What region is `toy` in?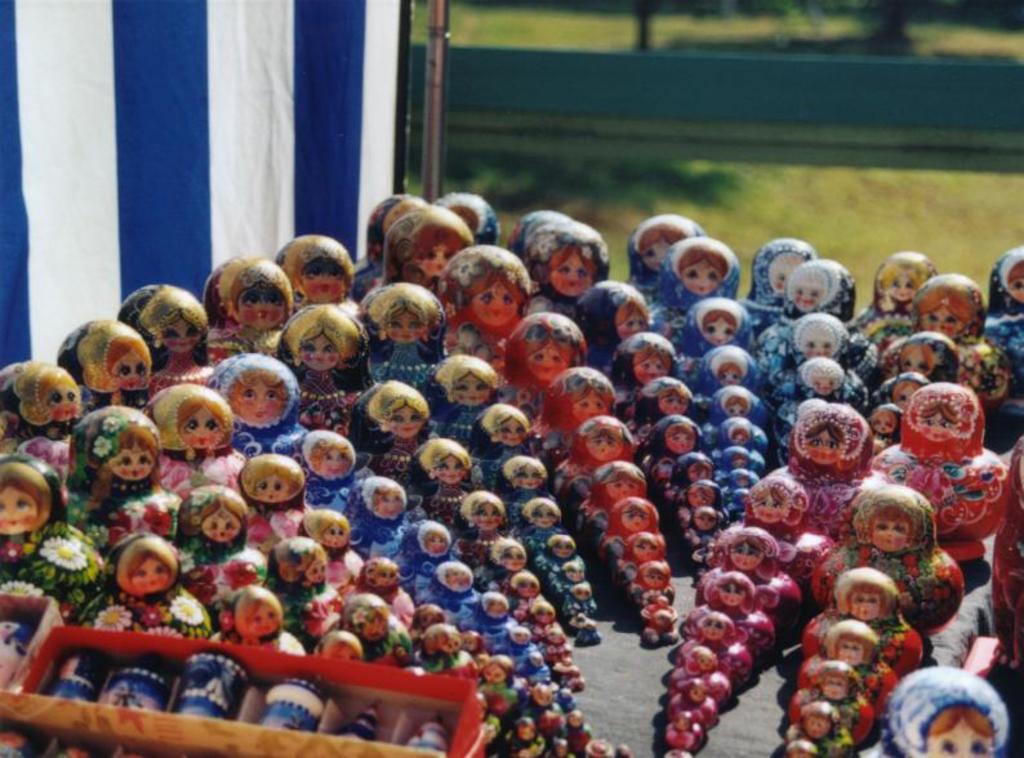
Rect(684, 570, 780, 664).
